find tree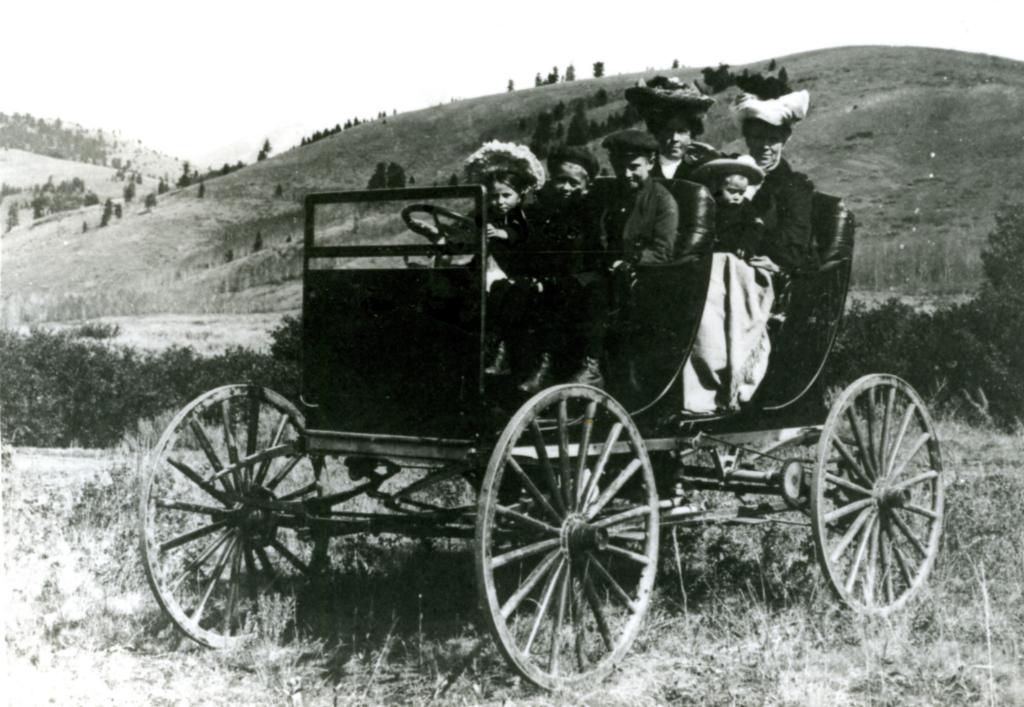
590, 62, 607, 75
